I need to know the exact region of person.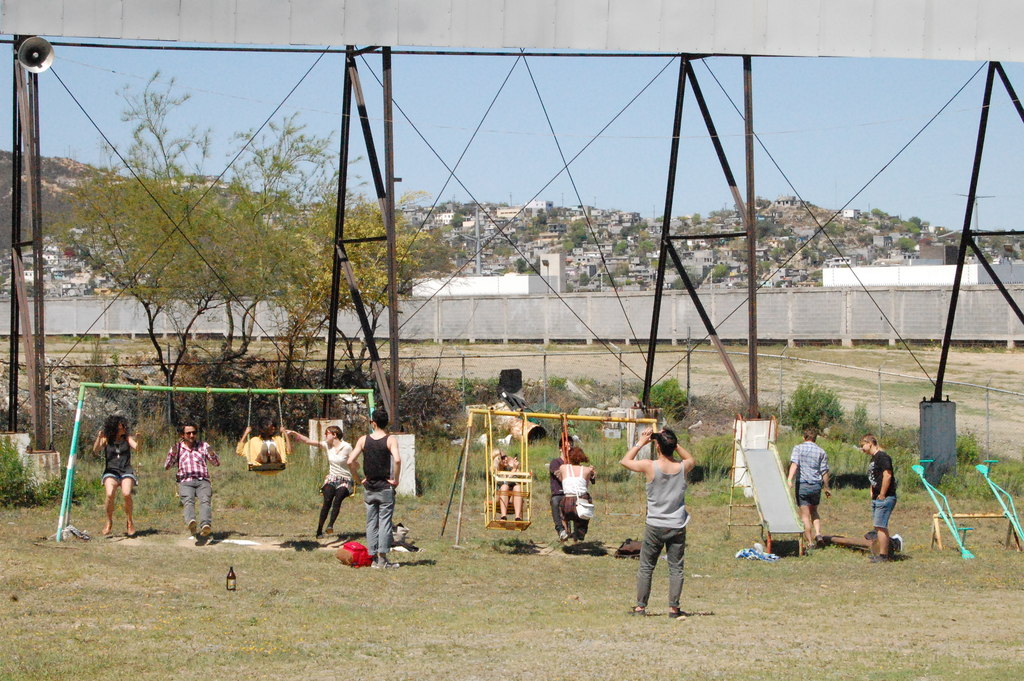
Region: (620, 425, 693, 621).
